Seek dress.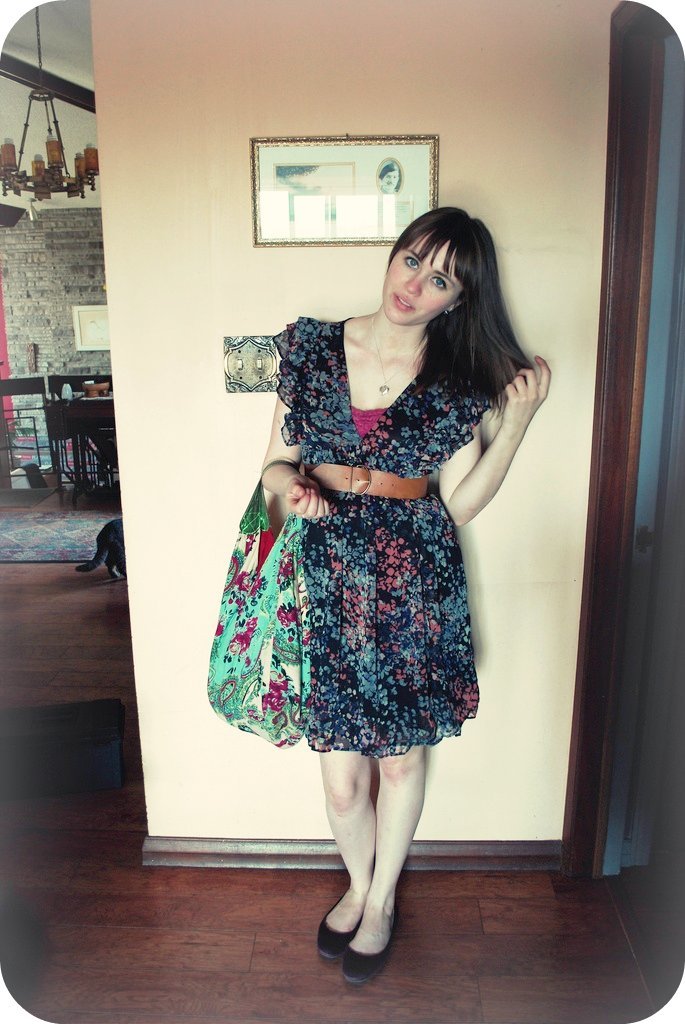
<region>222, 375, 485, 752</region>.
